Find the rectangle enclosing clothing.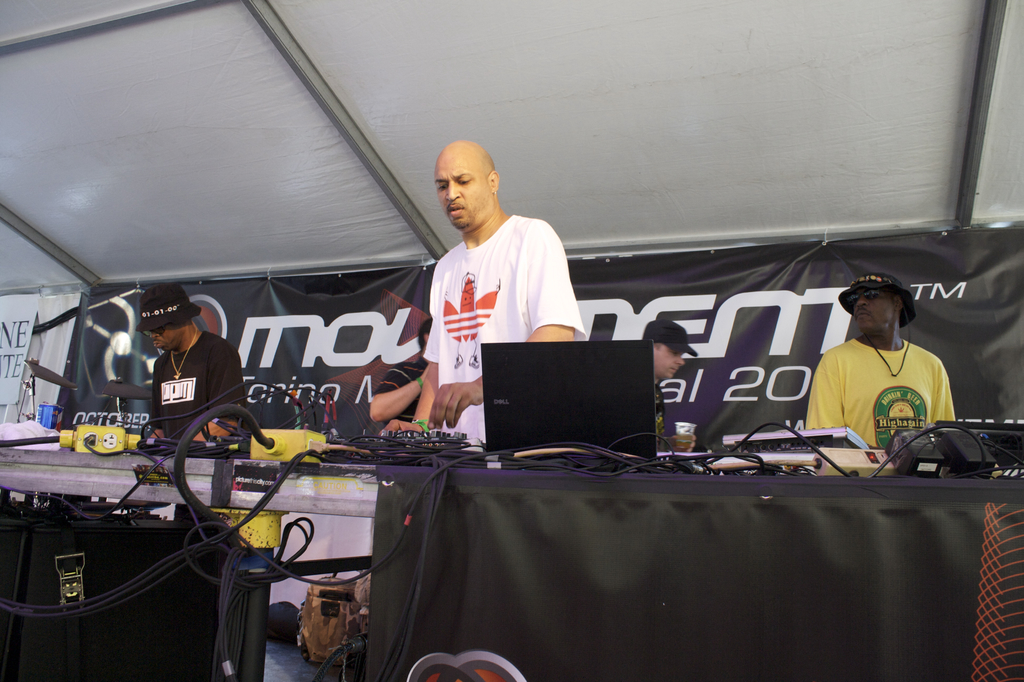
bbox=[801, 334, 956, 453].
